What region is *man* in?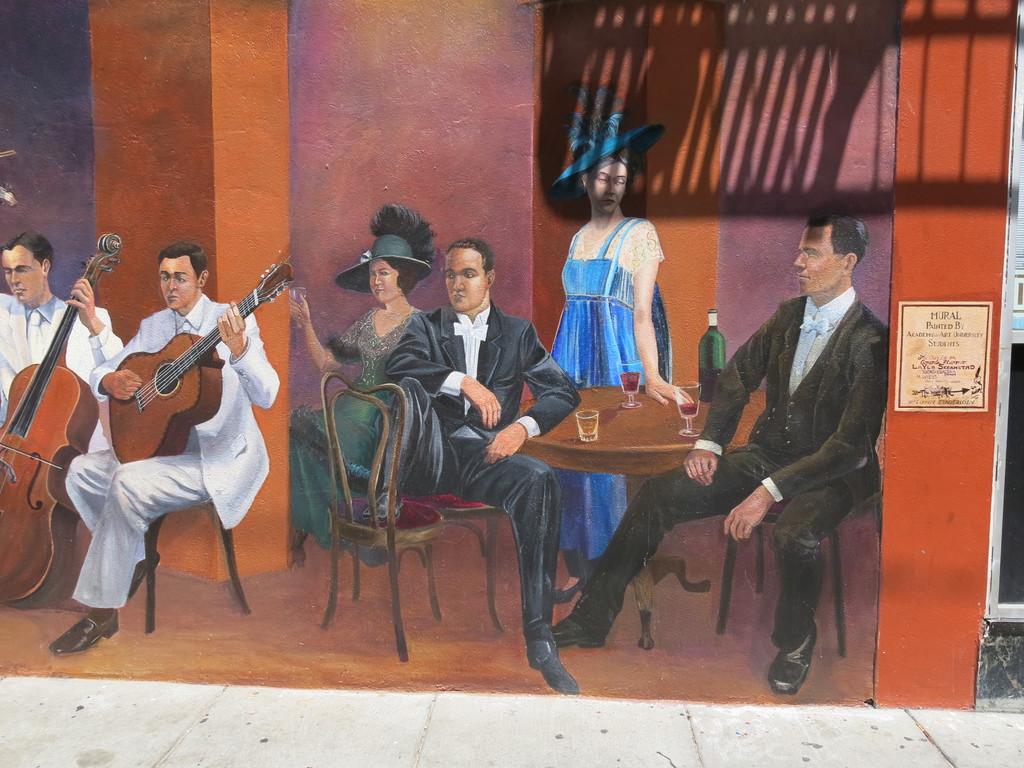
bbox=(0, 236, 122, 534).
